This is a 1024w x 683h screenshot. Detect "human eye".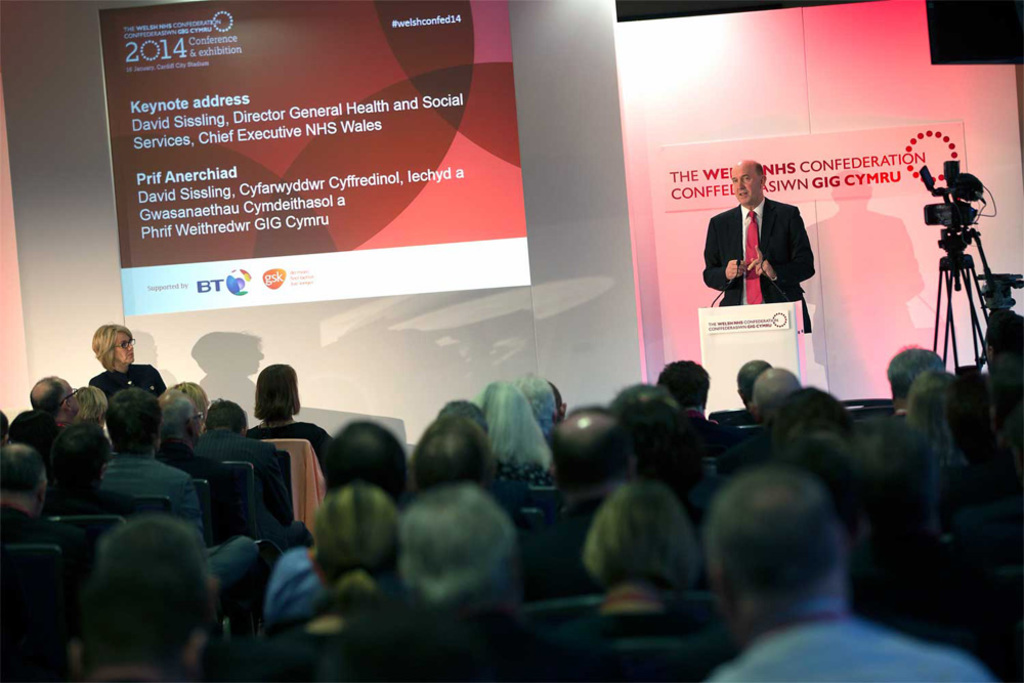
[left=742, top=171, right=754, bottom=187].
